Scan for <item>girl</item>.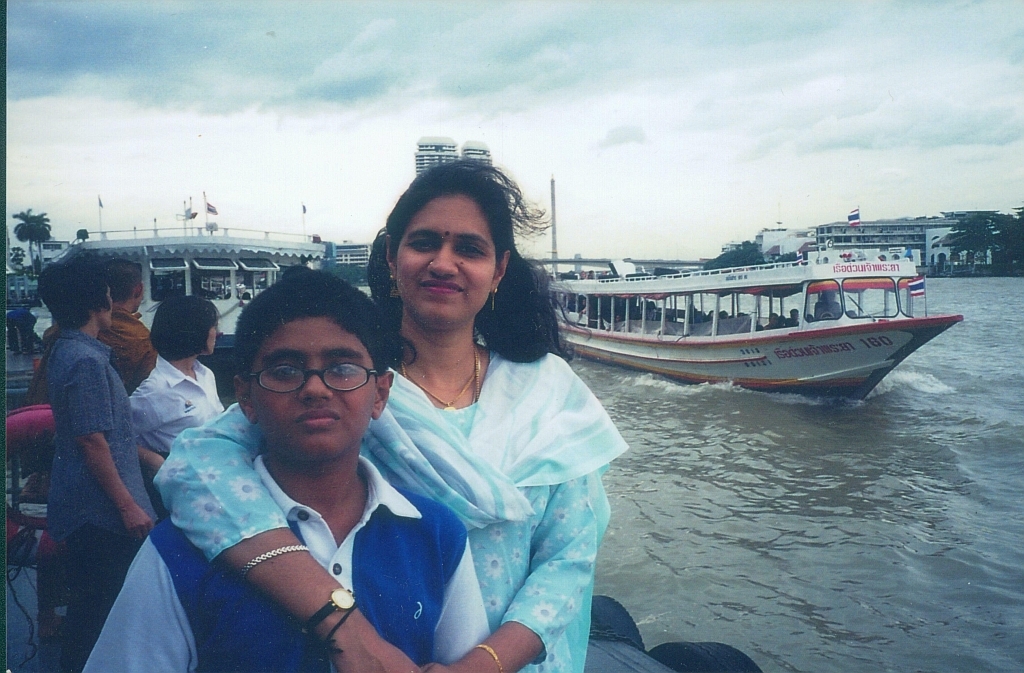
Scan result: x1=123 y1=297 x2=225 y2=468.
